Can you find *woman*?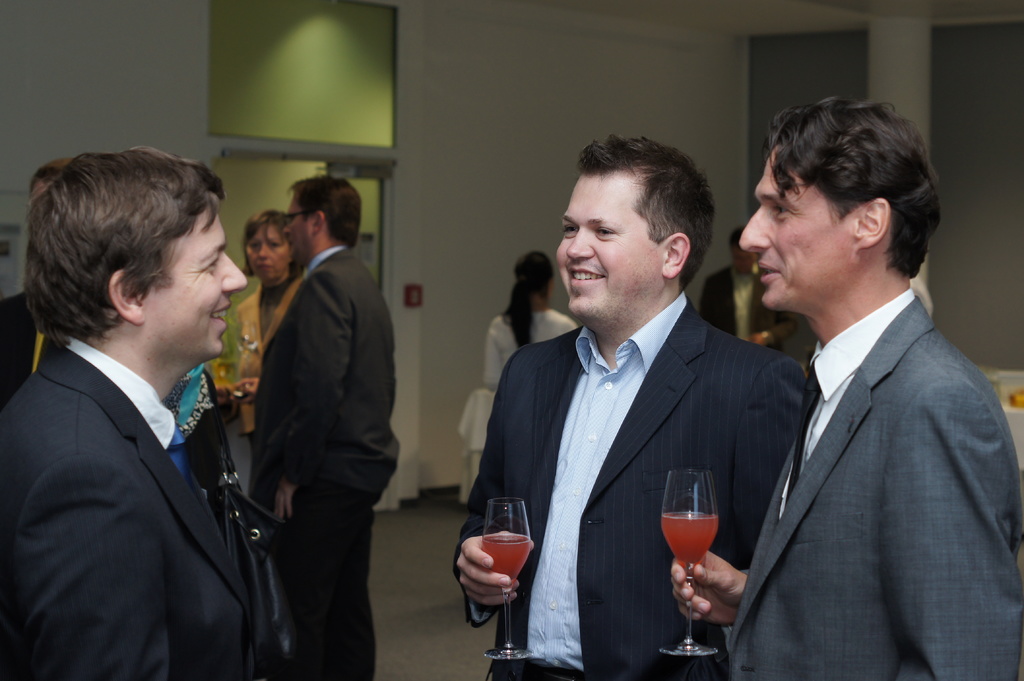
Yes, bounding box: [left=221, top=209, right=310, bottom=662].
